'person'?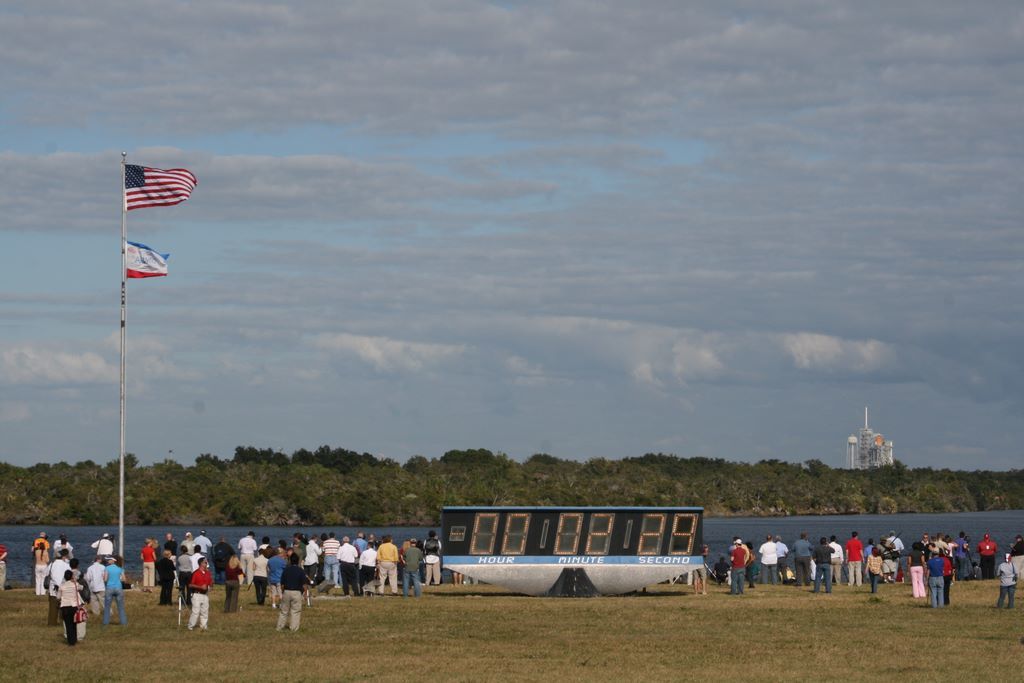
pyautogui.locateOnScreen(336, 540, 358, 593)
